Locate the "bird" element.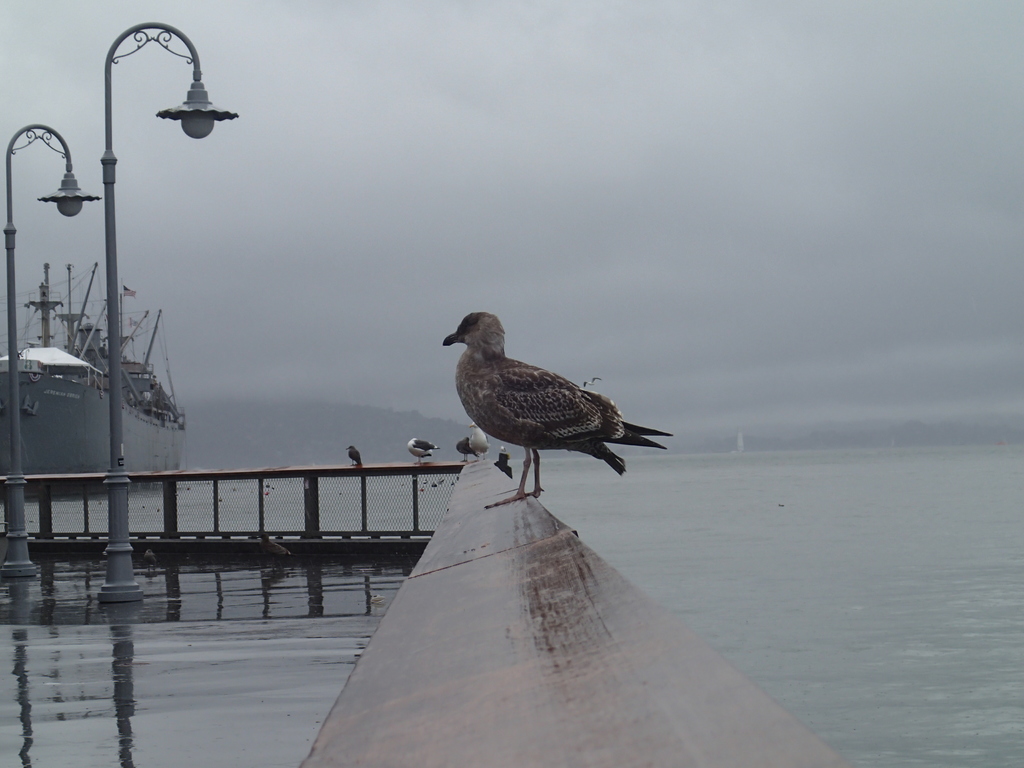
Element bbox: 437, 310, 674, 498.
